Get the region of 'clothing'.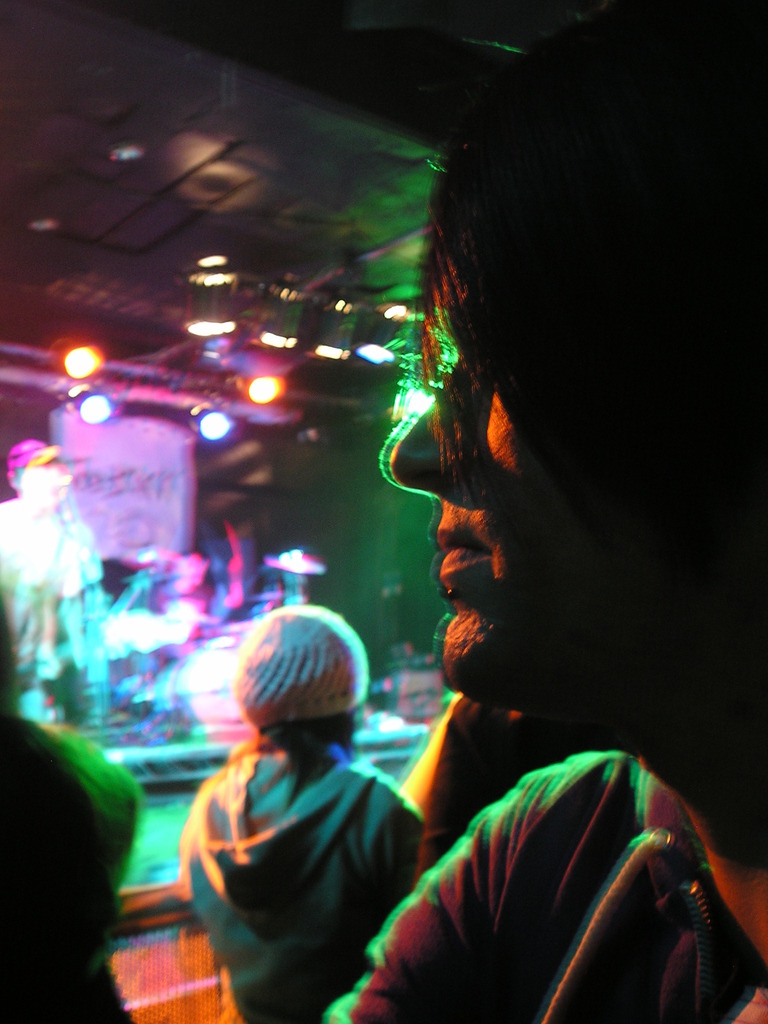
locate(331, 751, 767, 1023).
